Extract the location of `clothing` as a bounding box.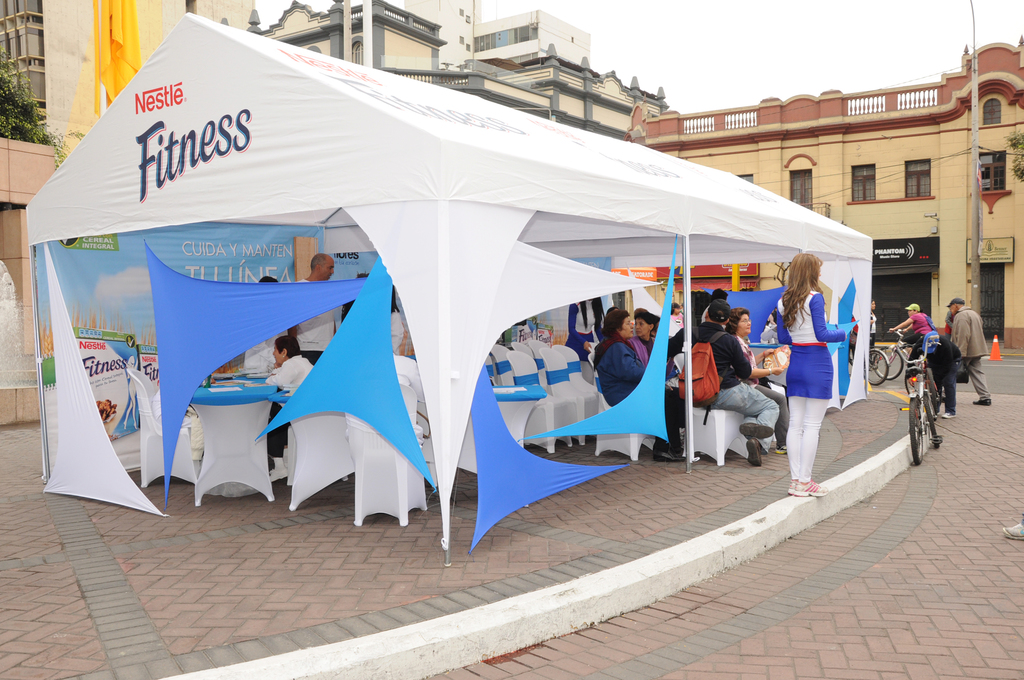
region(869, 311, 881, 346).
